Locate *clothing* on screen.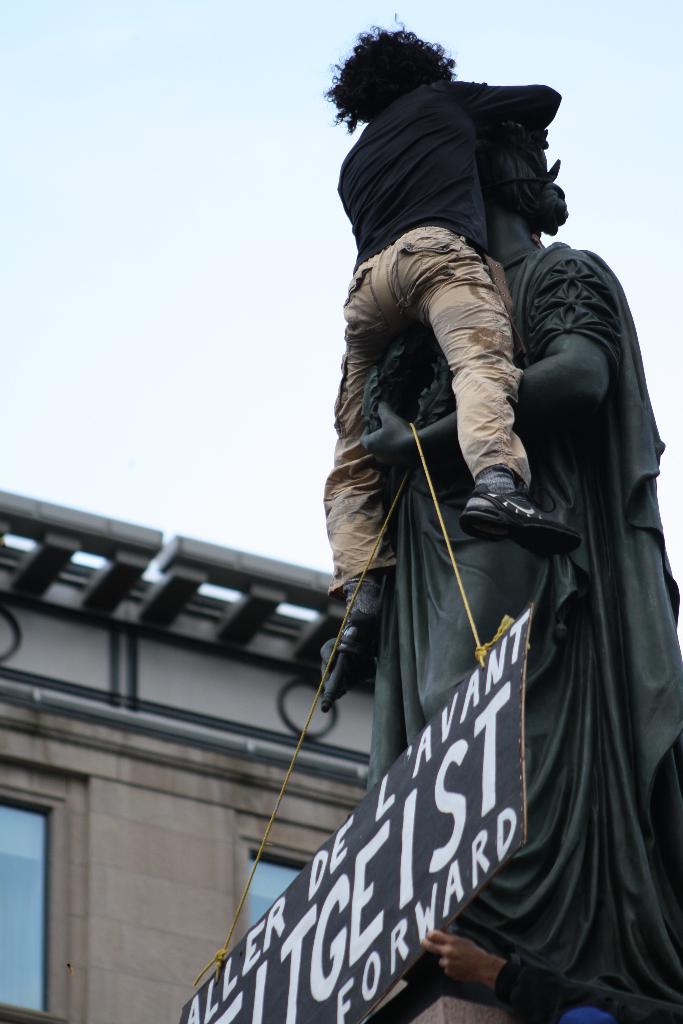
On screen at (x1=322, y1=58, x2=566, y2=594).
